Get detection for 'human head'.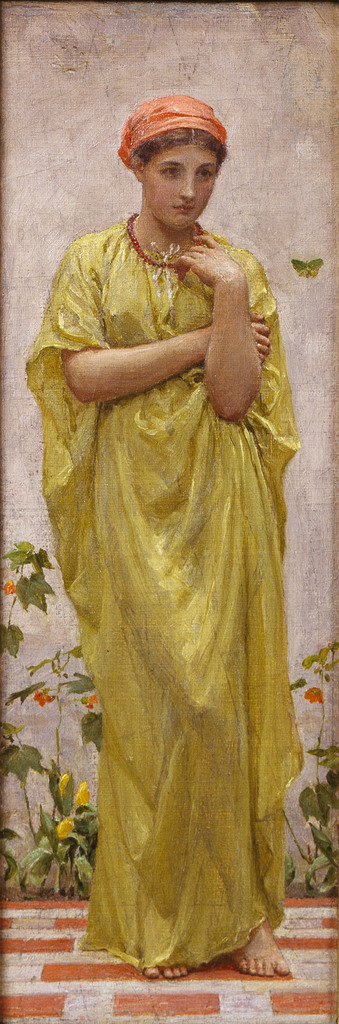
Detection: 104/98/228/241.
